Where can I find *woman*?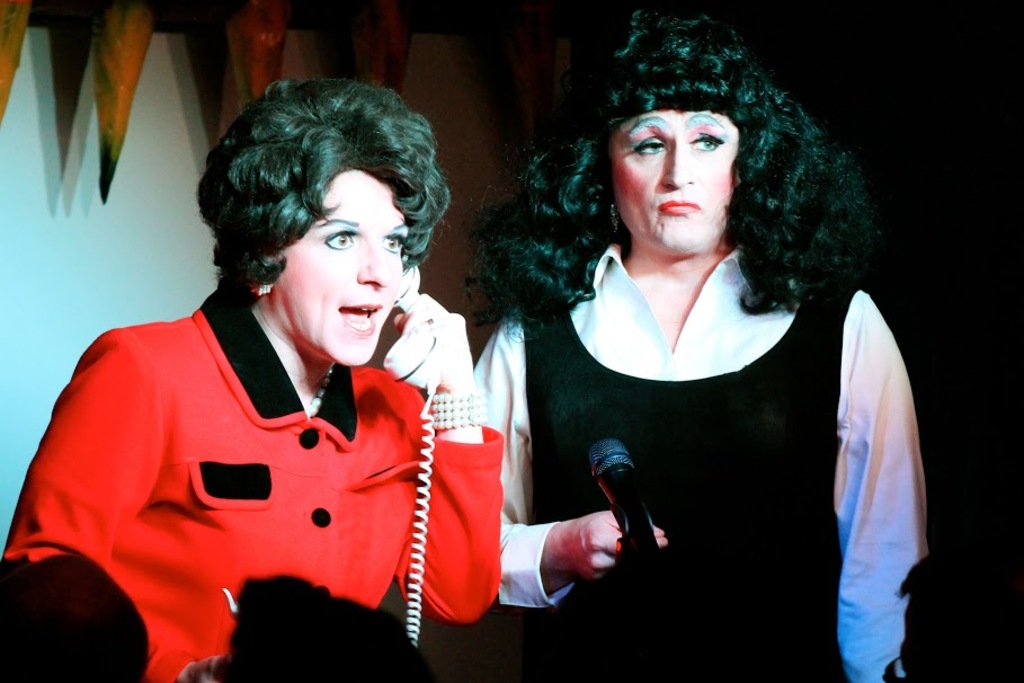
You can find it at Rect(7, 78, 499, 681).
